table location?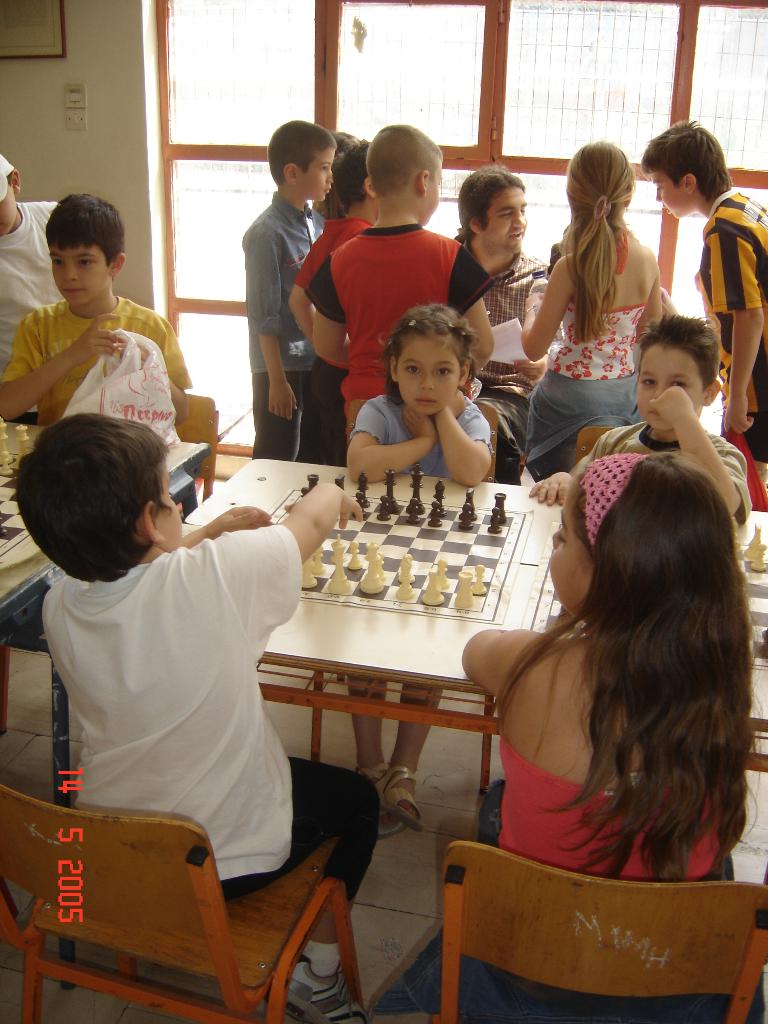
detection(0, 420, 214, 993)
